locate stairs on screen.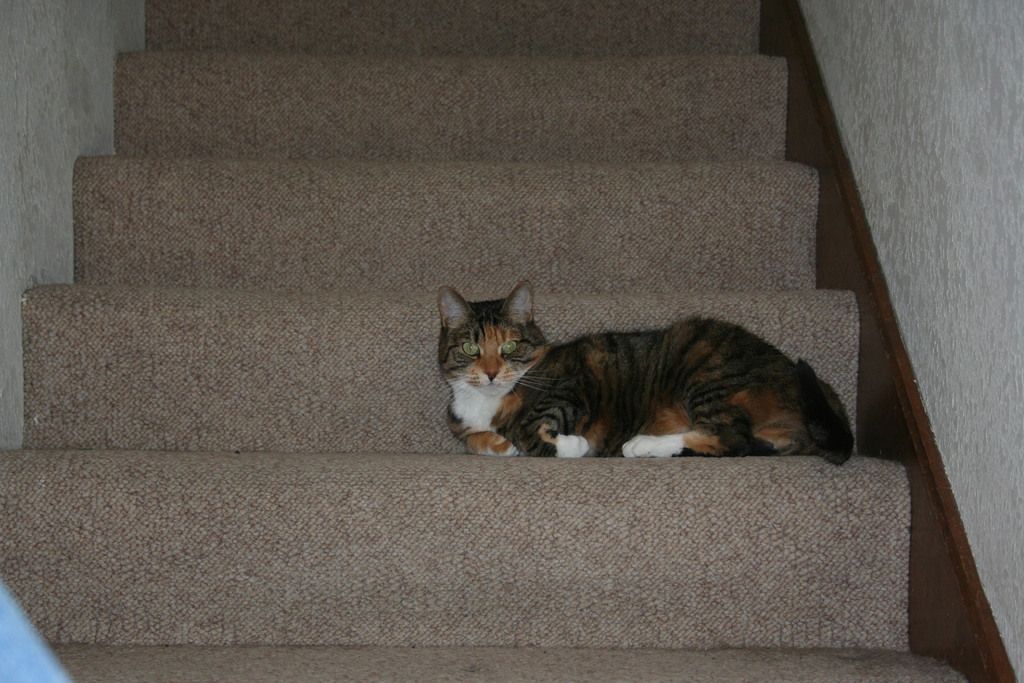
On screen at 2/0/983/682.
